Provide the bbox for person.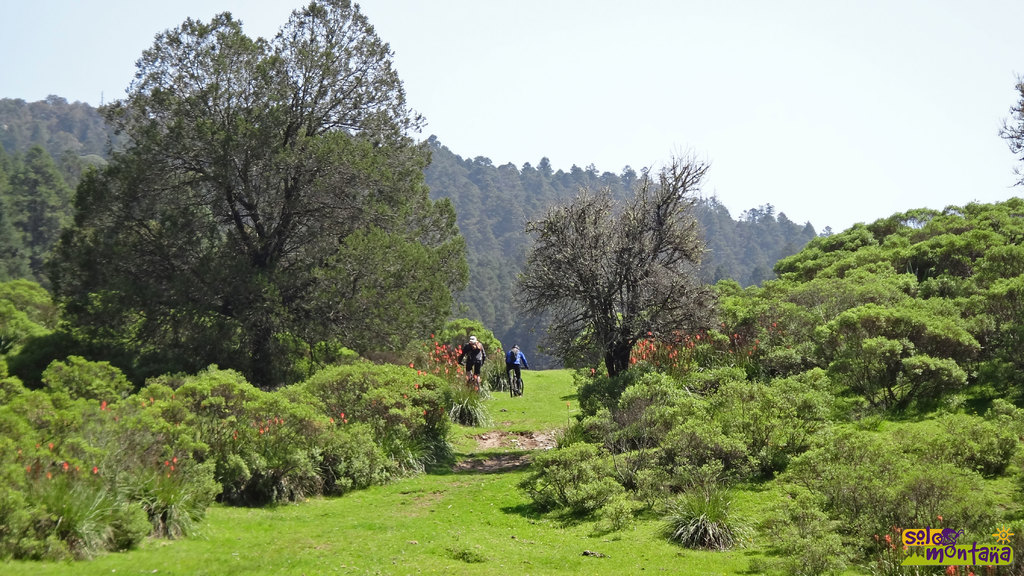
(457,338,483,384).
